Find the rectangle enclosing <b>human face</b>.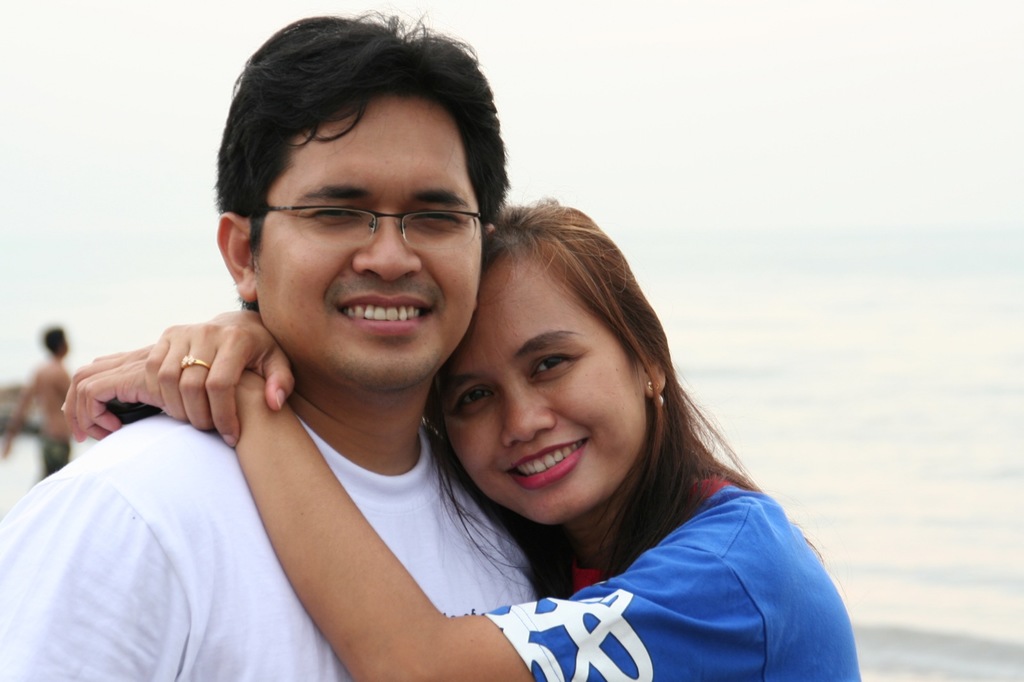
bbox=(251, 92, 495, 382).
